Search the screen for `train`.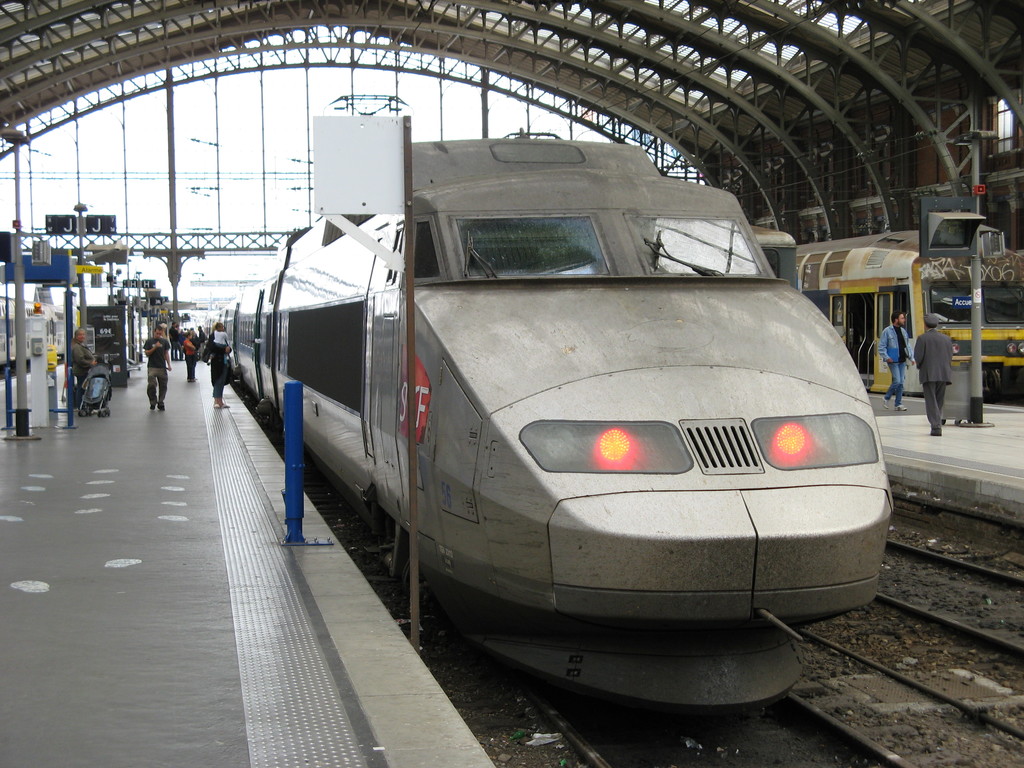
Found at 183,125,903,704.
